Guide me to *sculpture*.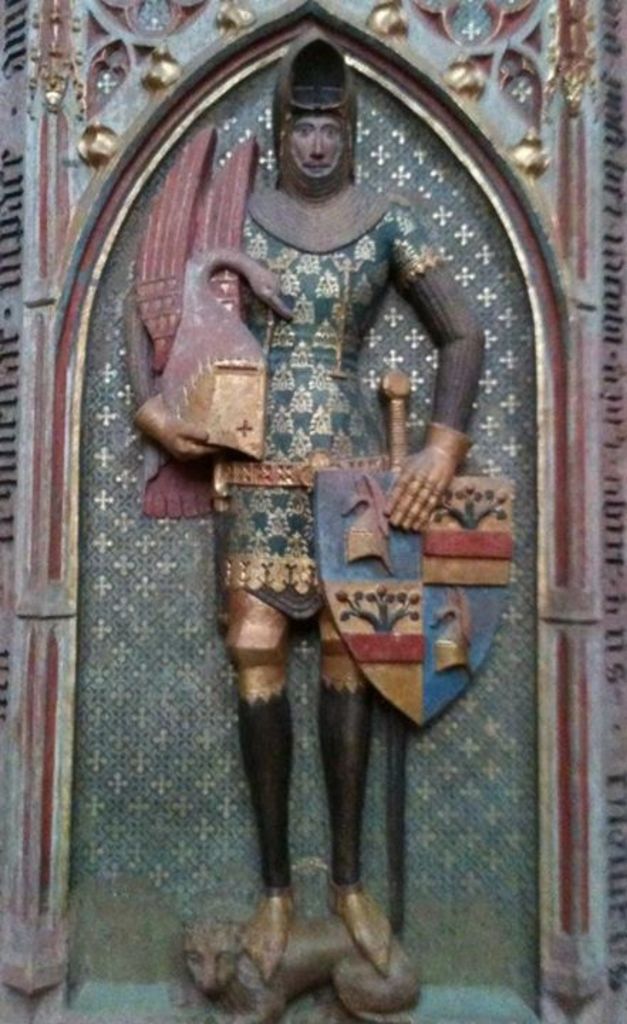
Guidance: Rect(119, 11, 552, 1013).
